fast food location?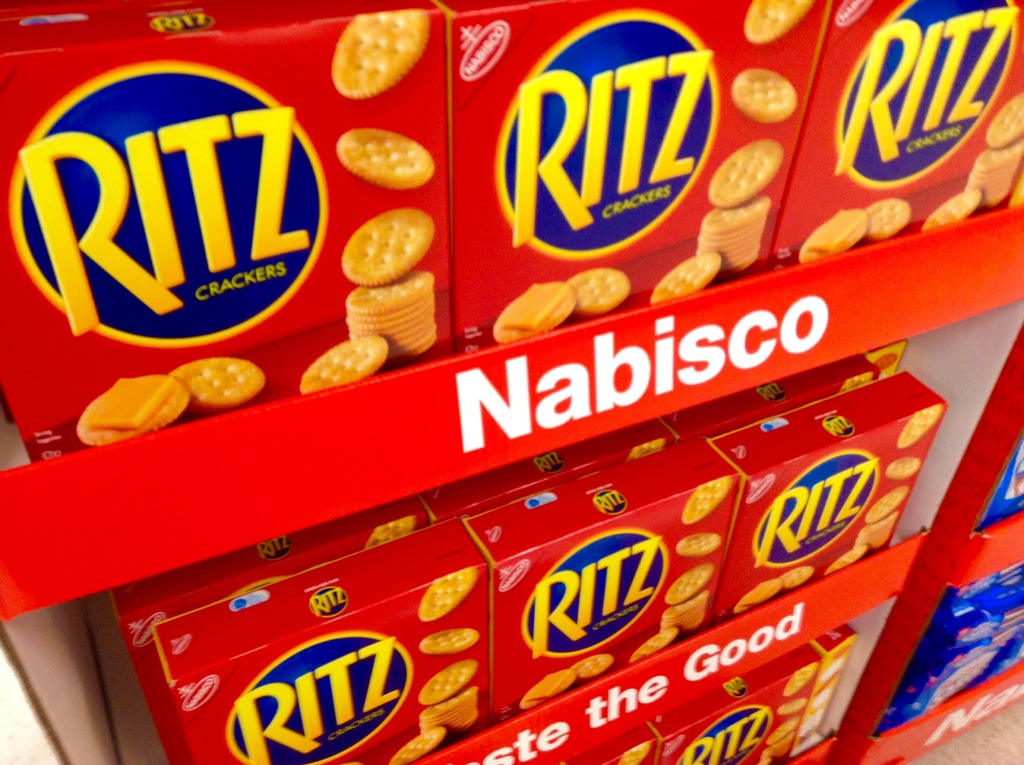
(648,250,723,298)
